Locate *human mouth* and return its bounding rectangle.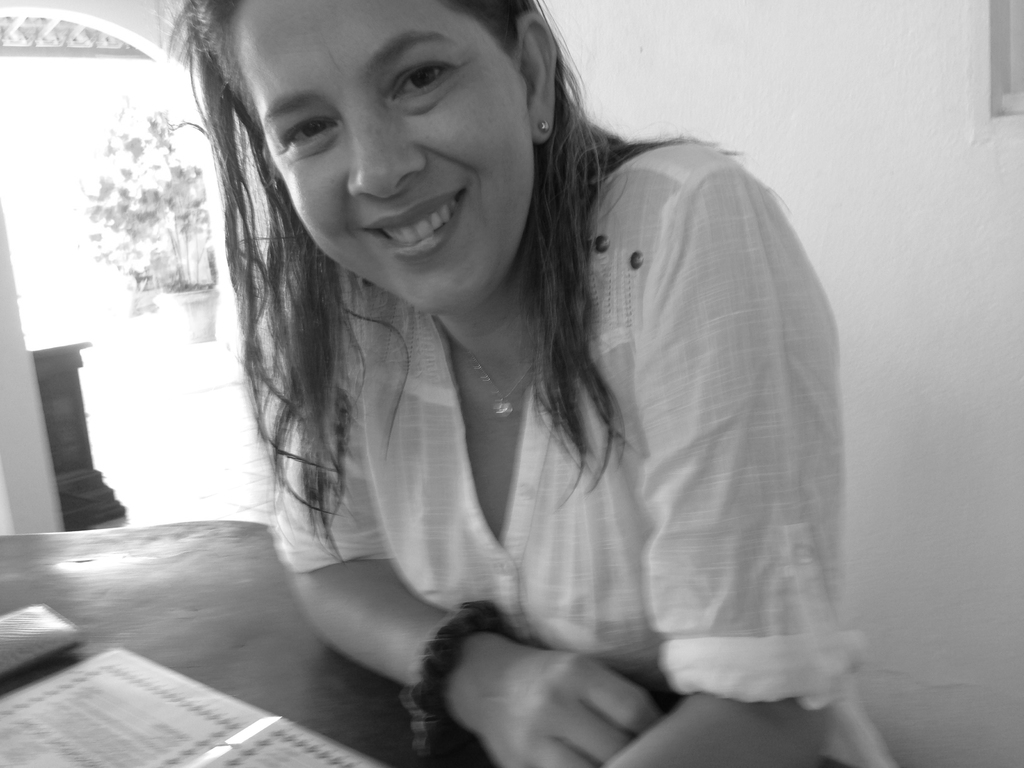
[358,197,468,262].
